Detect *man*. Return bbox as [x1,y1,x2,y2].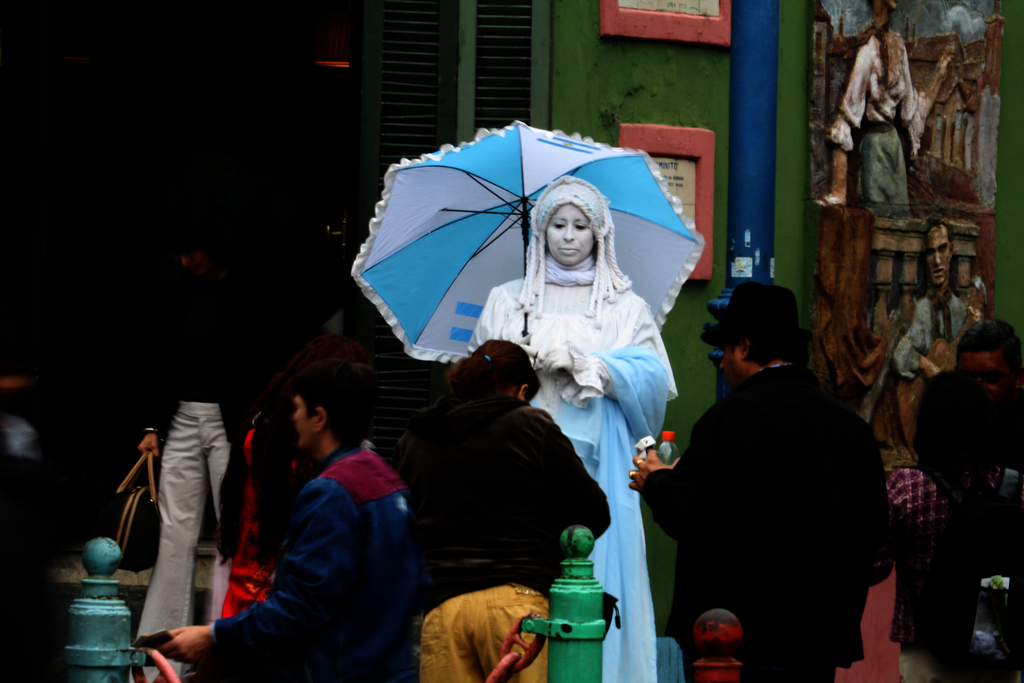
[948,315,1023,465].
